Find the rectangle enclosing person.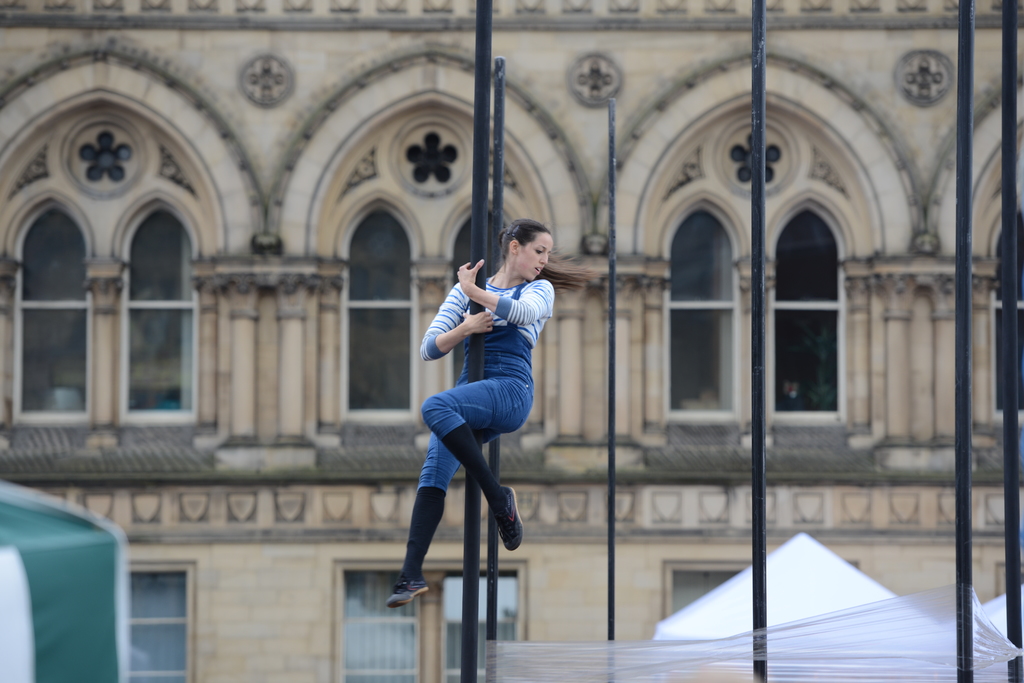
(left=384, top=217, right=586, bottom=605).
